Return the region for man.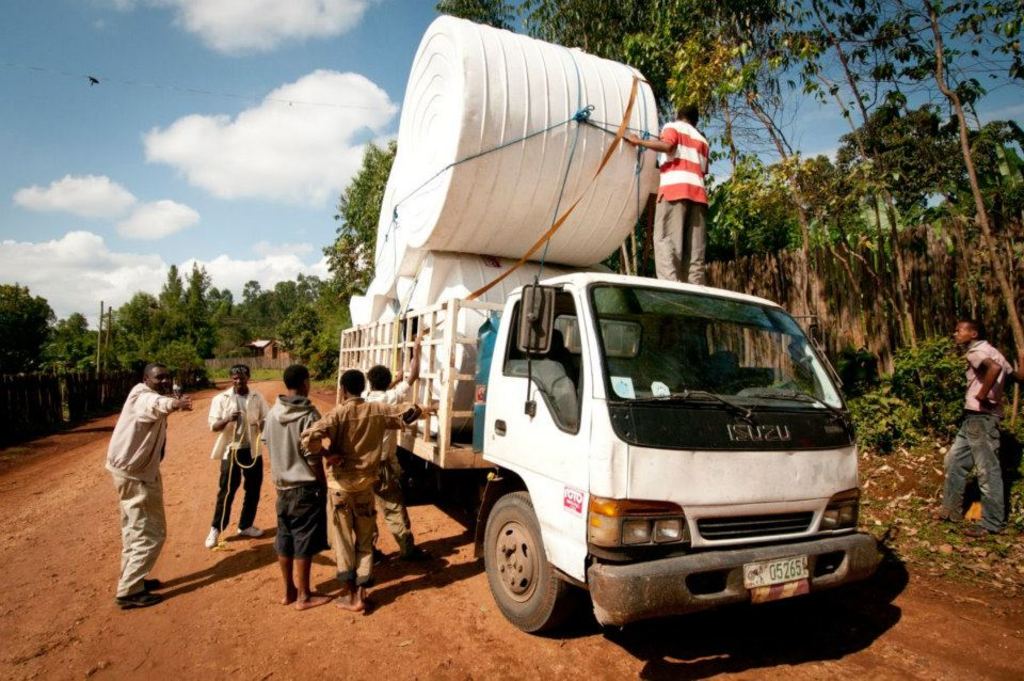
crop(261, 365, 326, 602).
